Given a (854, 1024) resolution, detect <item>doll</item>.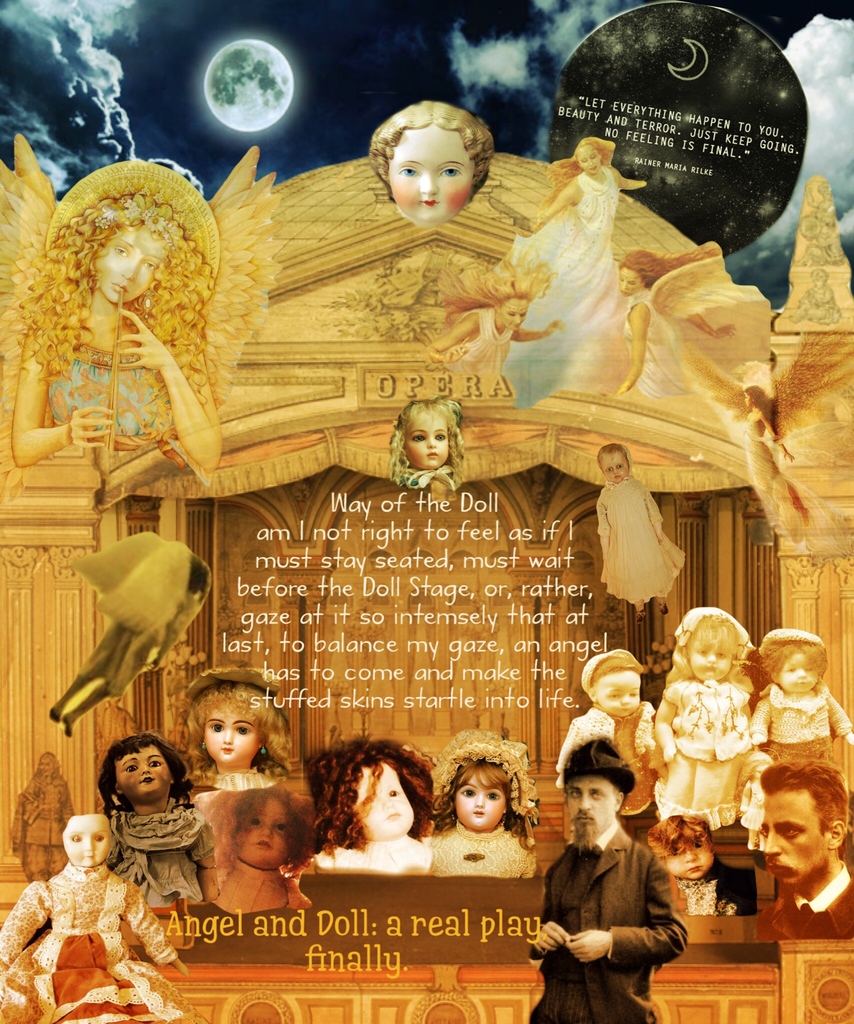
box=[519, 139, 645, 417].
